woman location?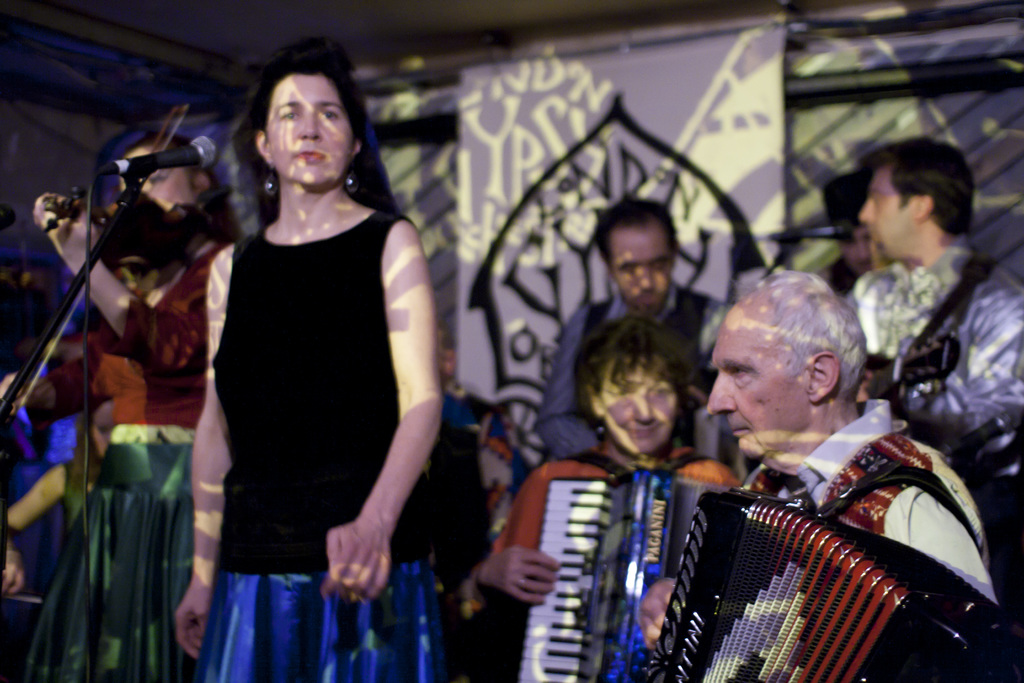
pyautogui.locateOnScreen(457, 310, 744, 682)
